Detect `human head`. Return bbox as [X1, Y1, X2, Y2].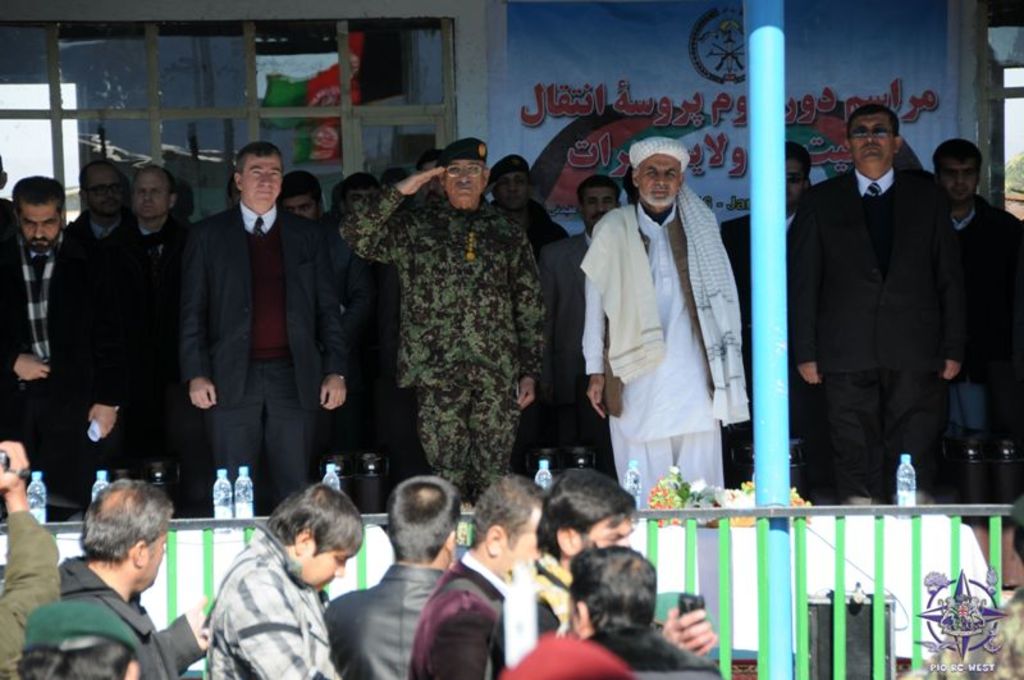
[852, 106, 905, 169].
